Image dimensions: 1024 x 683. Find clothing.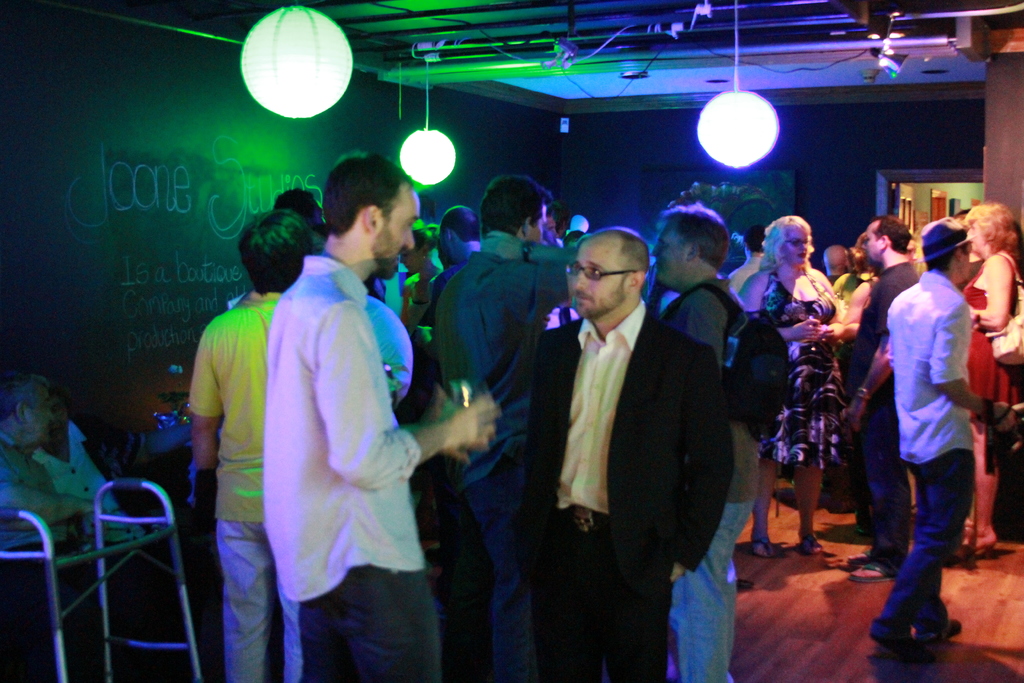
378,234,441,317.
